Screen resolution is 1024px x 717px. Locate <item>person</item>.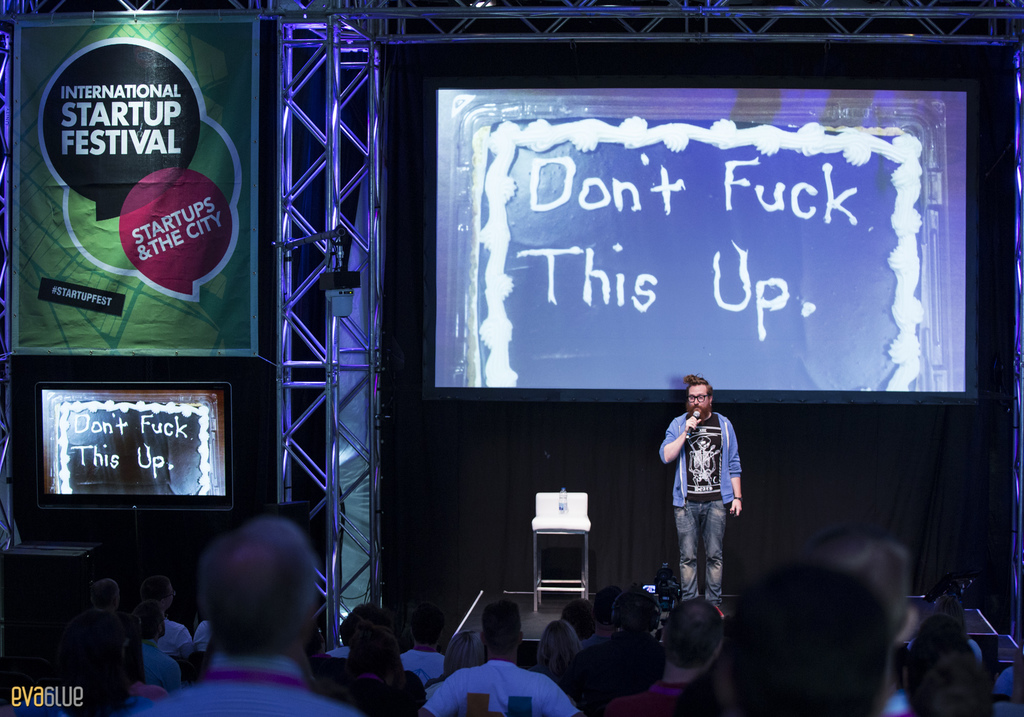
x1=657 y1=374 x2=743 y2=600.
